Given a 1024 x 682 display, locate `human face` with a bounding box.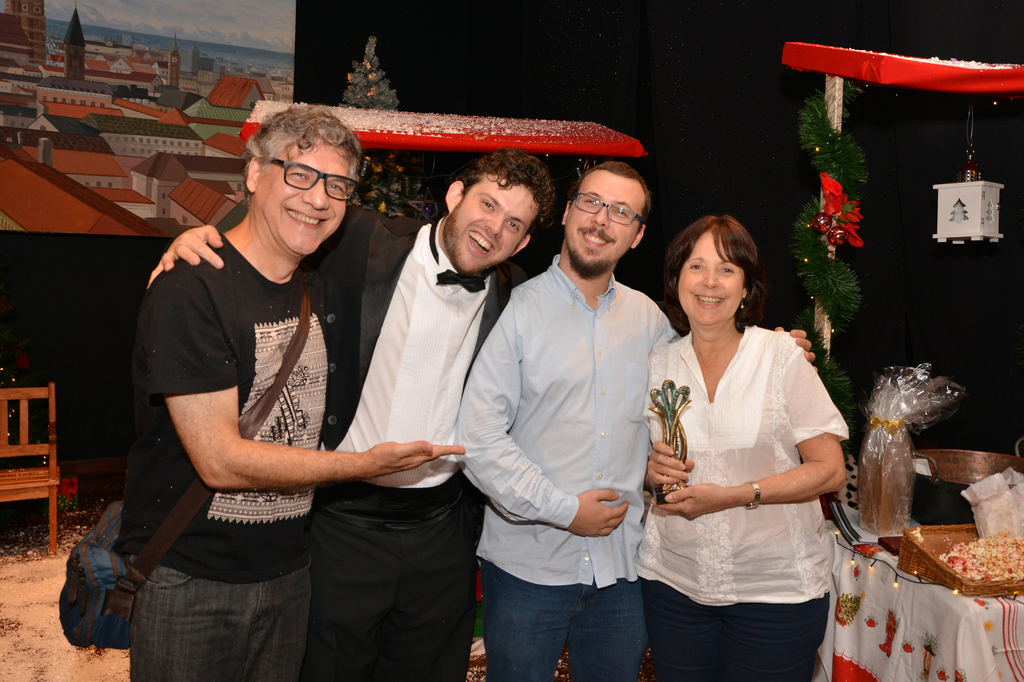
Located: [x1=446, y1=173, x2=540, y2=273].
